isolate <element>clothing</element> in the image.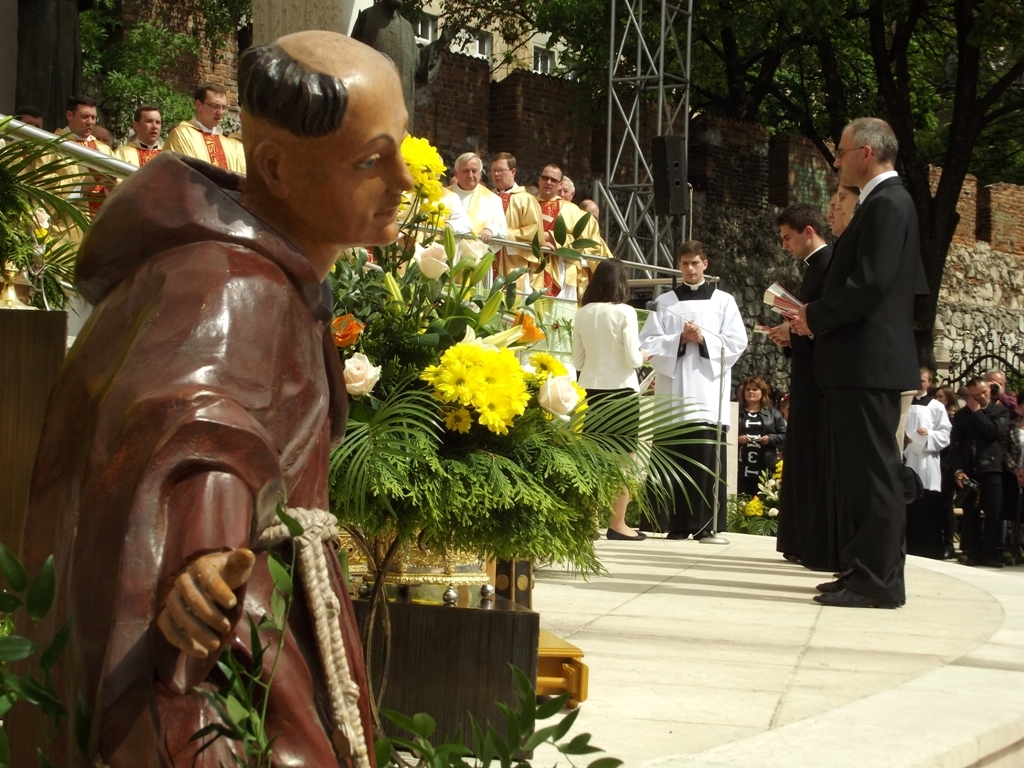
Isolated region: detection(42, 125, 120, 226).
